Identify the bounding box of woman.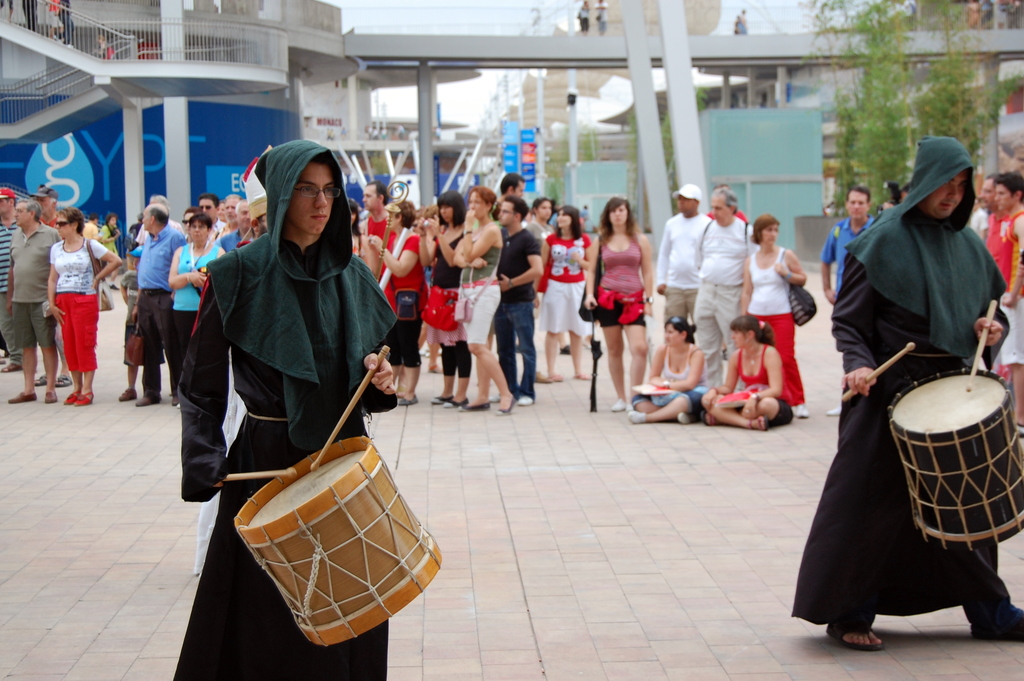
{"left": 527, "top": 193, "right": 563, "bottom": 242}.
